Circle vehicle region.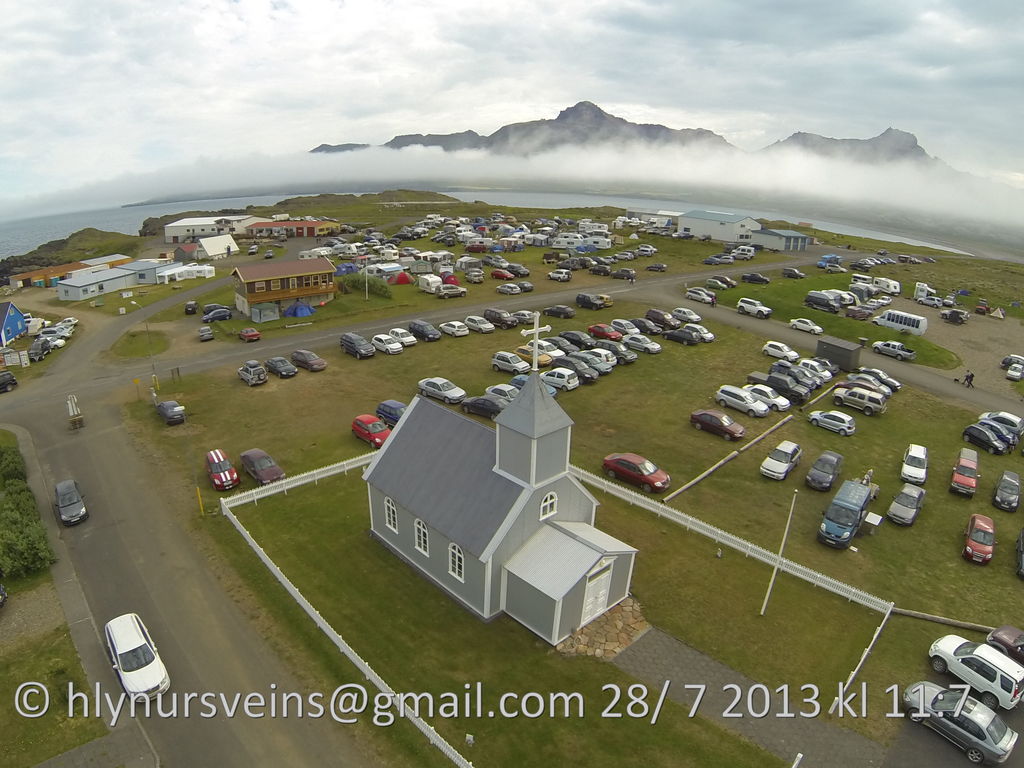
Region: bbox=(41, 335, 69, 350).
